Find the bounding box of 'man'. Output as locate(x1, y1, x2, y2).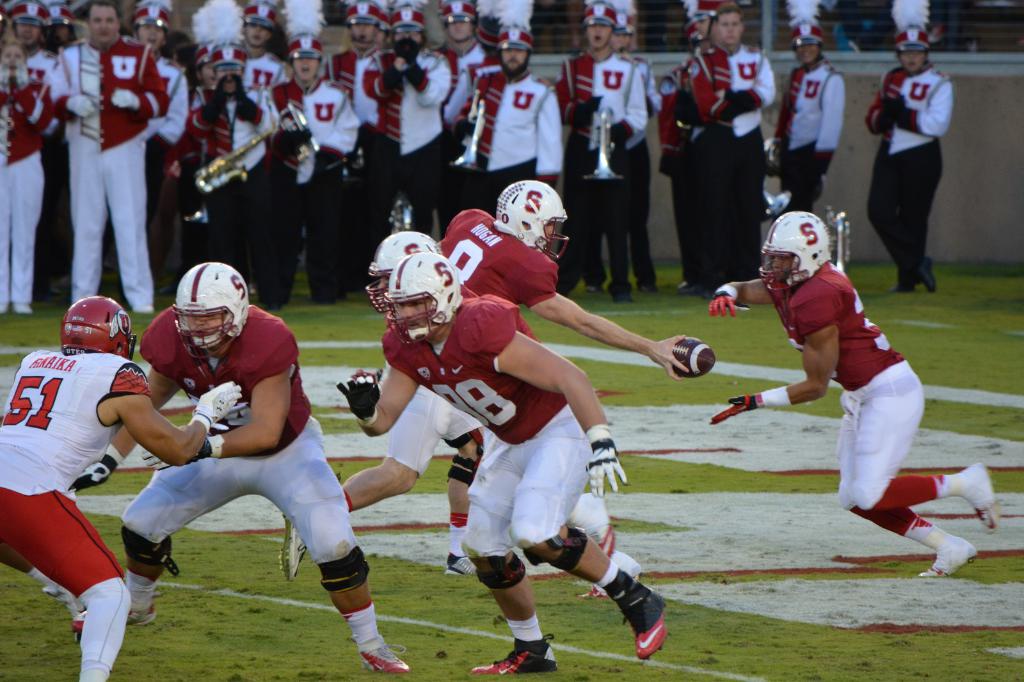
locate(0, 15, 52, 315).
